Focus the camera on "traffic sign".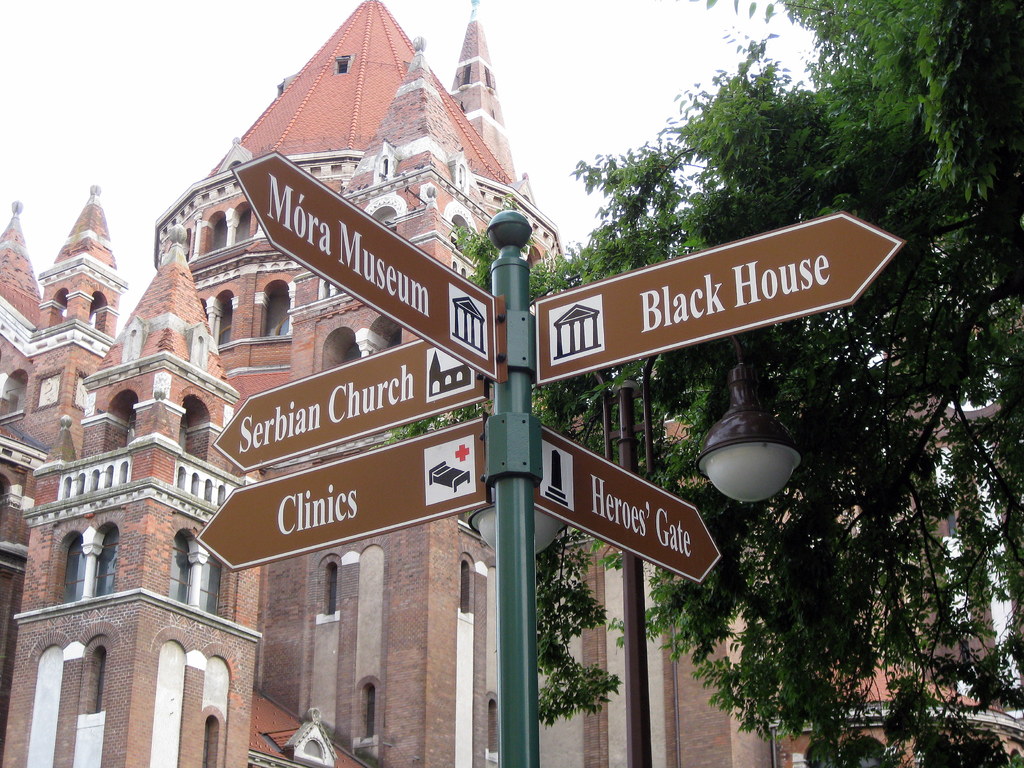
Focus region: BBox(537, 430, 723, 586).
